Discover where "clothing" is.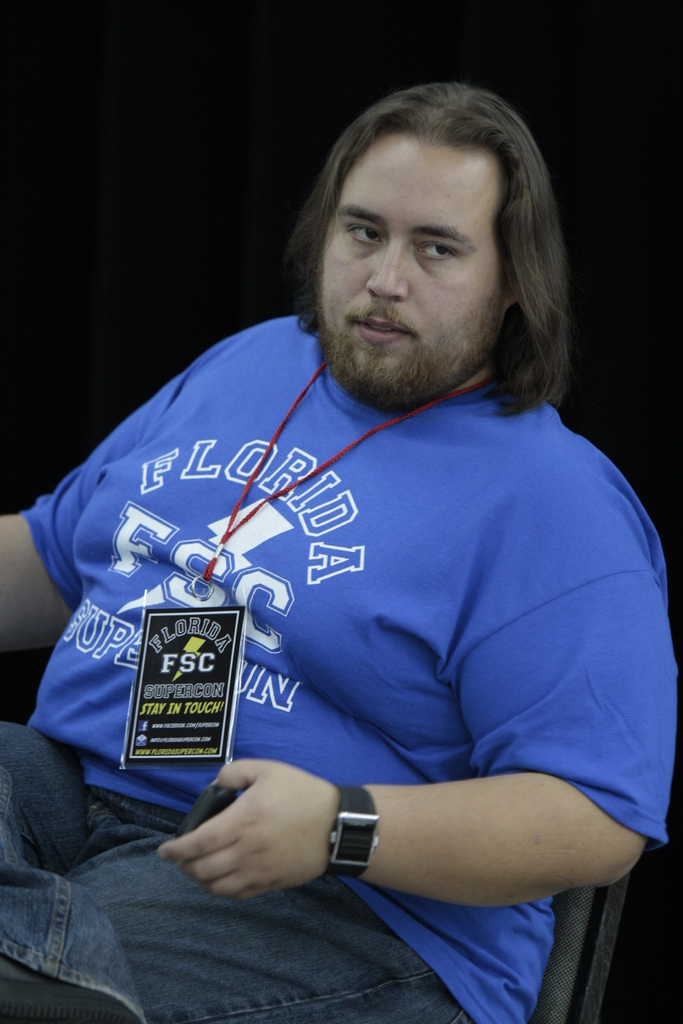
Discovered at (x1=24, y1=316, x2=679, y2=1023).
